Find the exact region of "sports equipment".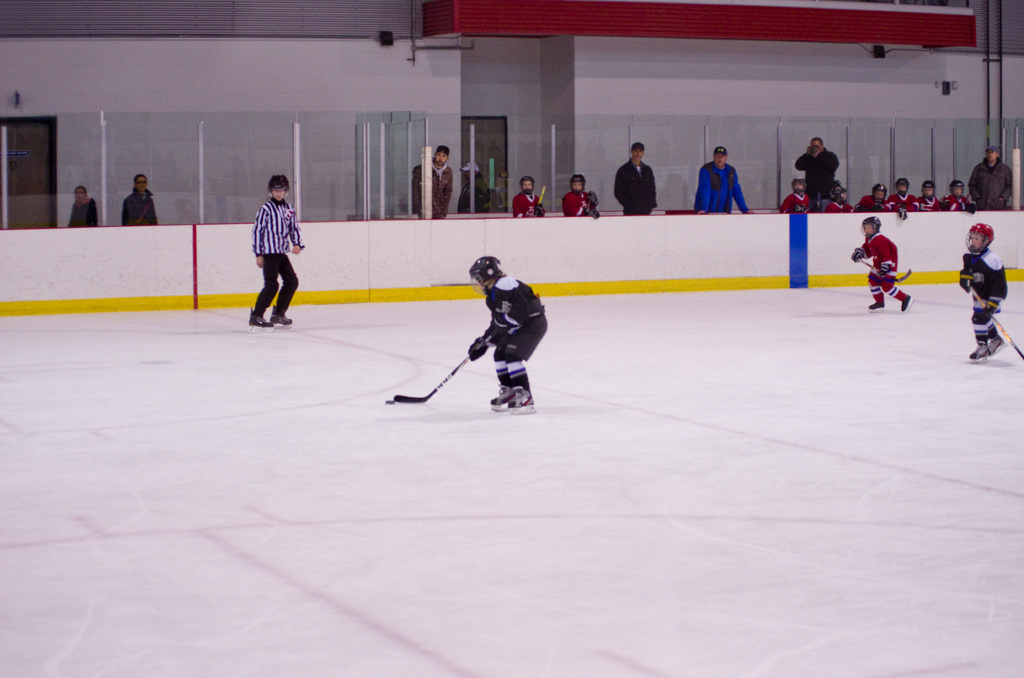
Exact region: 968,339,991,360.
